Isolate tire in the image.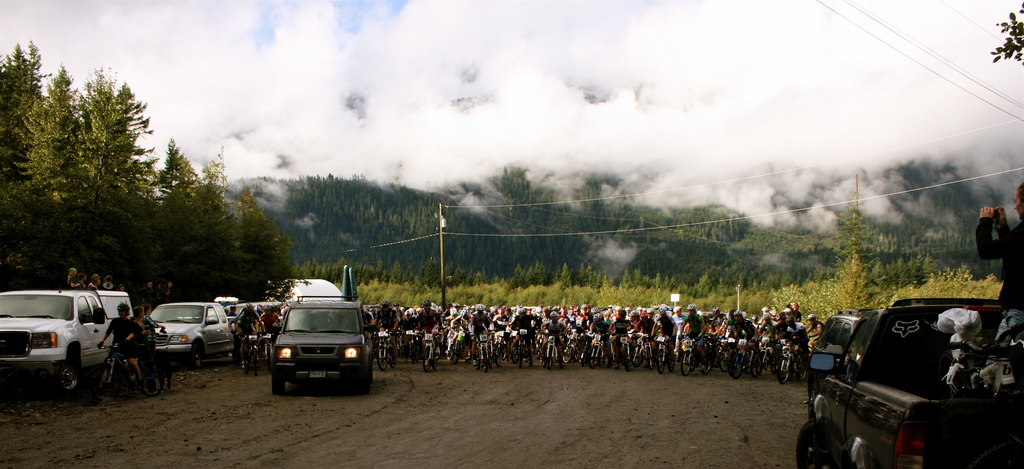
Isolated region: {"left": 483, "top": 347, "right": 491, "bottom": 370}.
